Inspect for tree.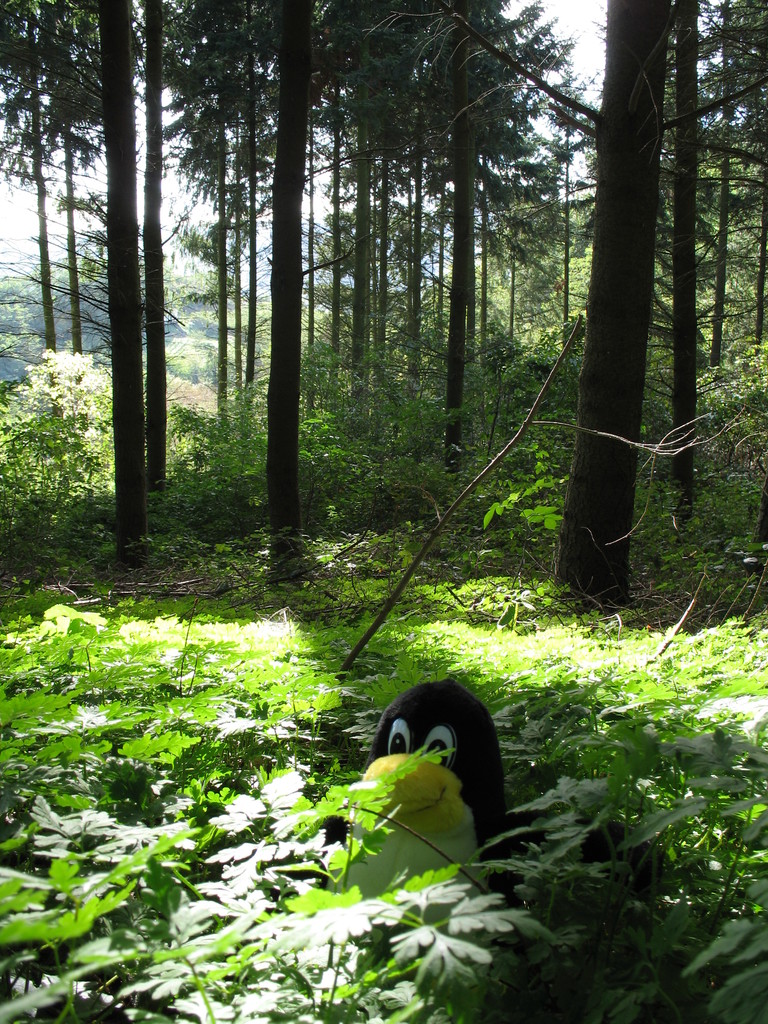
Inspection: 23:0:182:573.
